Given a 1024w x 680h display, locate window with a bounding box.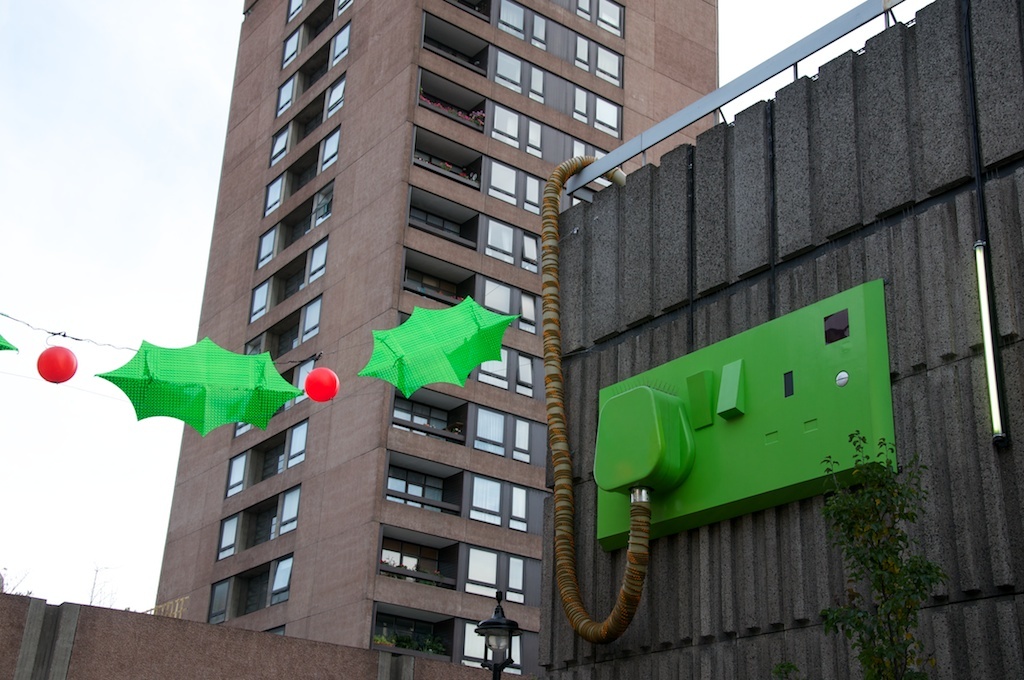
Located: crop(385, 464, 453, 525).
